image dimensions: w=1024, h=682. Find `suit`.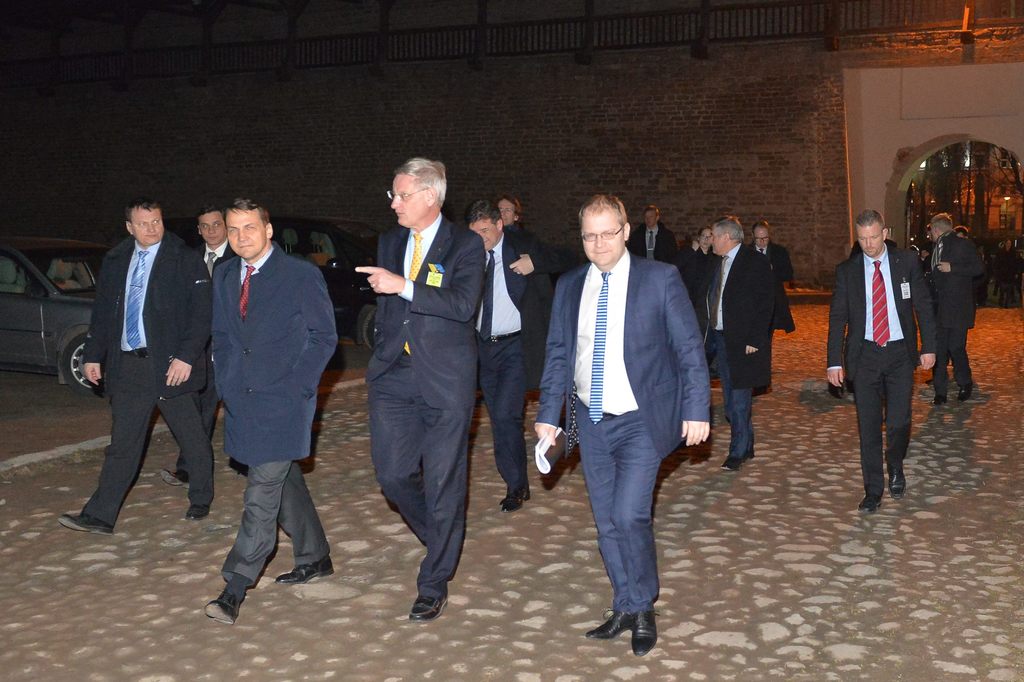
[562, 209, 711, 630].
